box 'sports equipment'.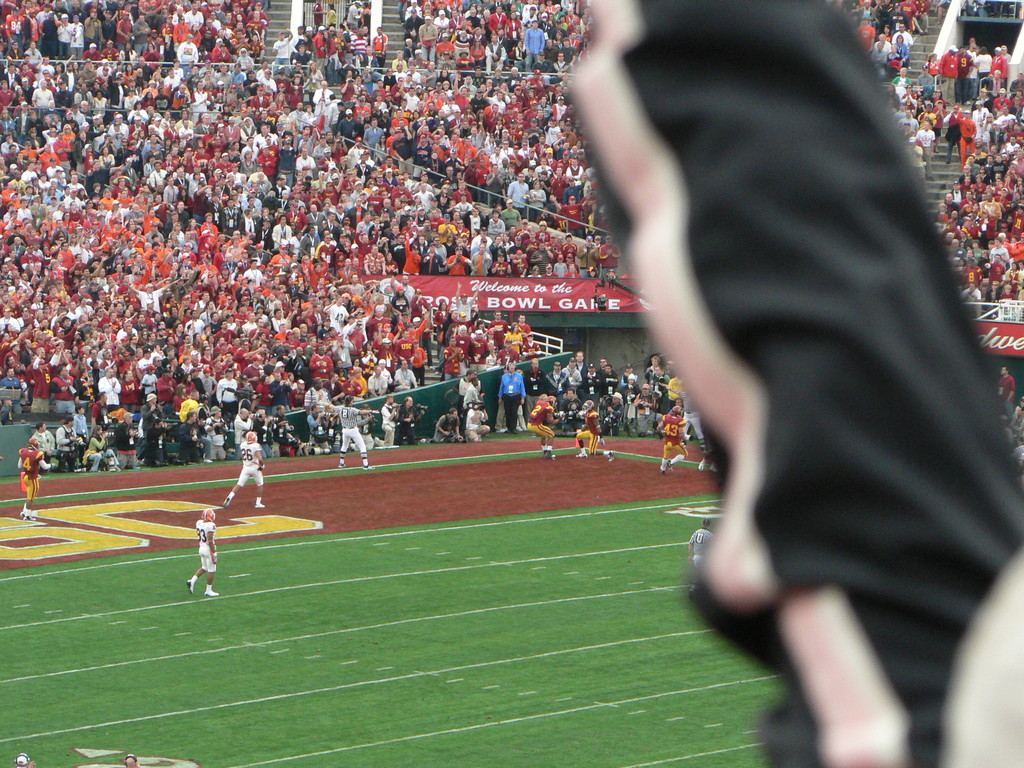
bbox=(221, 497, 232, 508).
